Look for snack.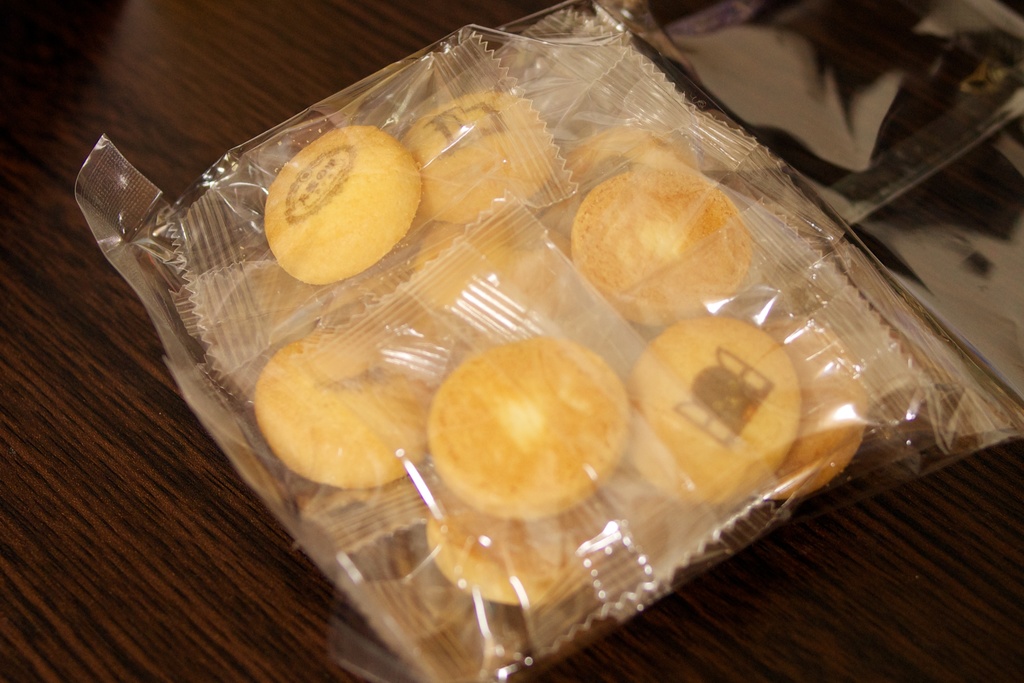
Found: <bbox>417, 227, 582, 349</bbox>.
